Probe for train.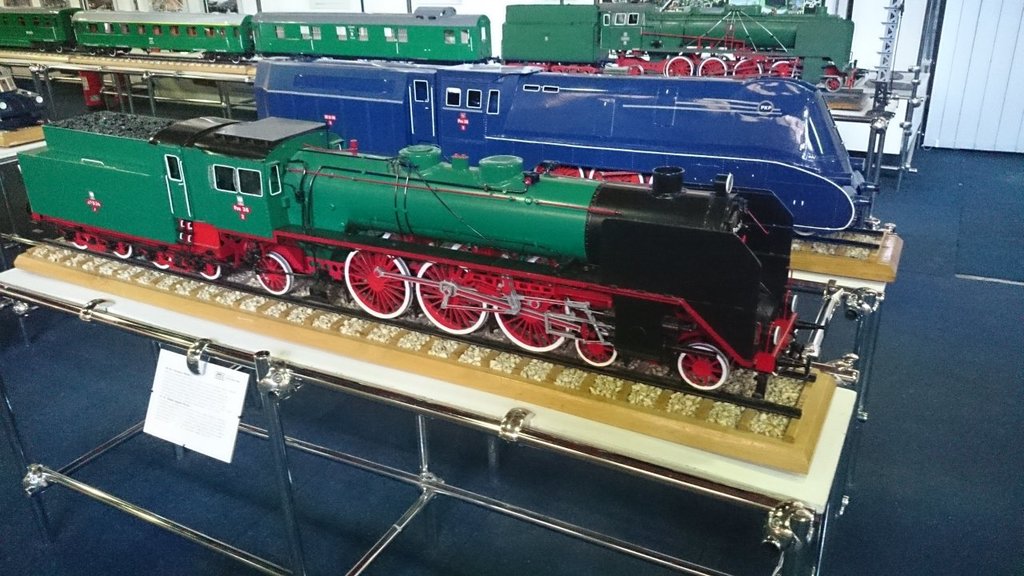
Probe result: 254/64/878/230.
